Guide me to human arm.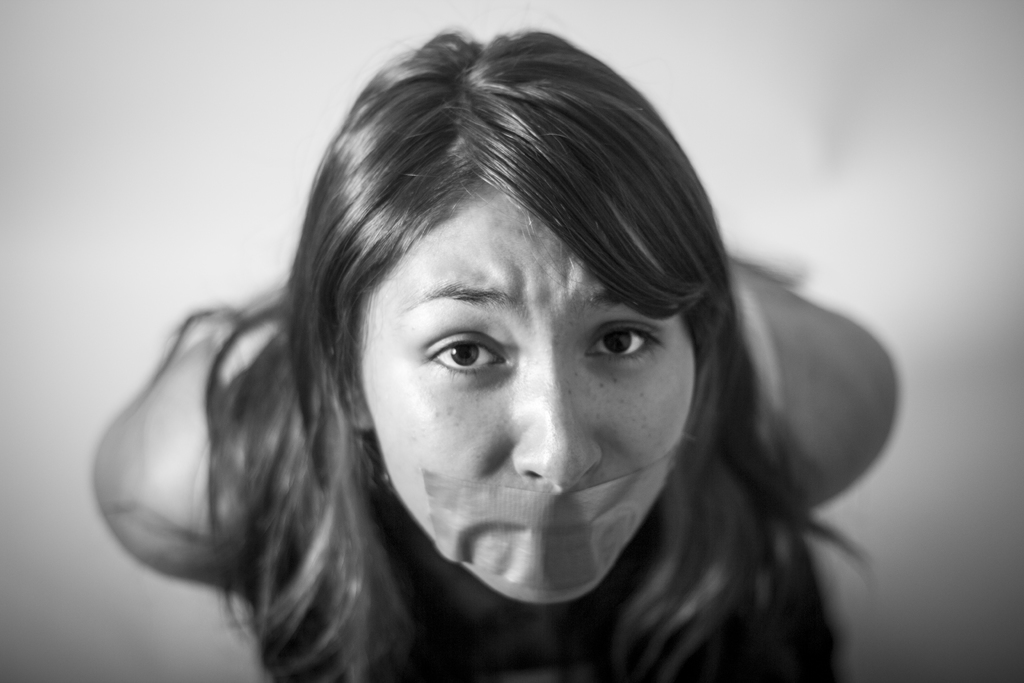
Guidance: (83, 274, 290, 636).
